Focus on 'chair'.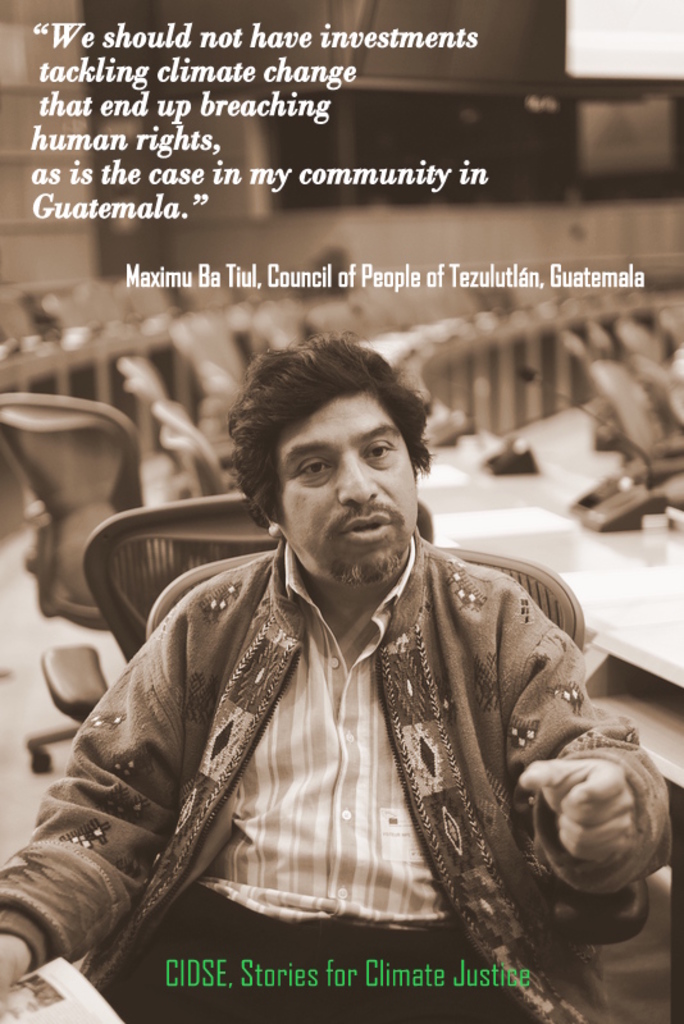
Focused at 154:396:243:507.
